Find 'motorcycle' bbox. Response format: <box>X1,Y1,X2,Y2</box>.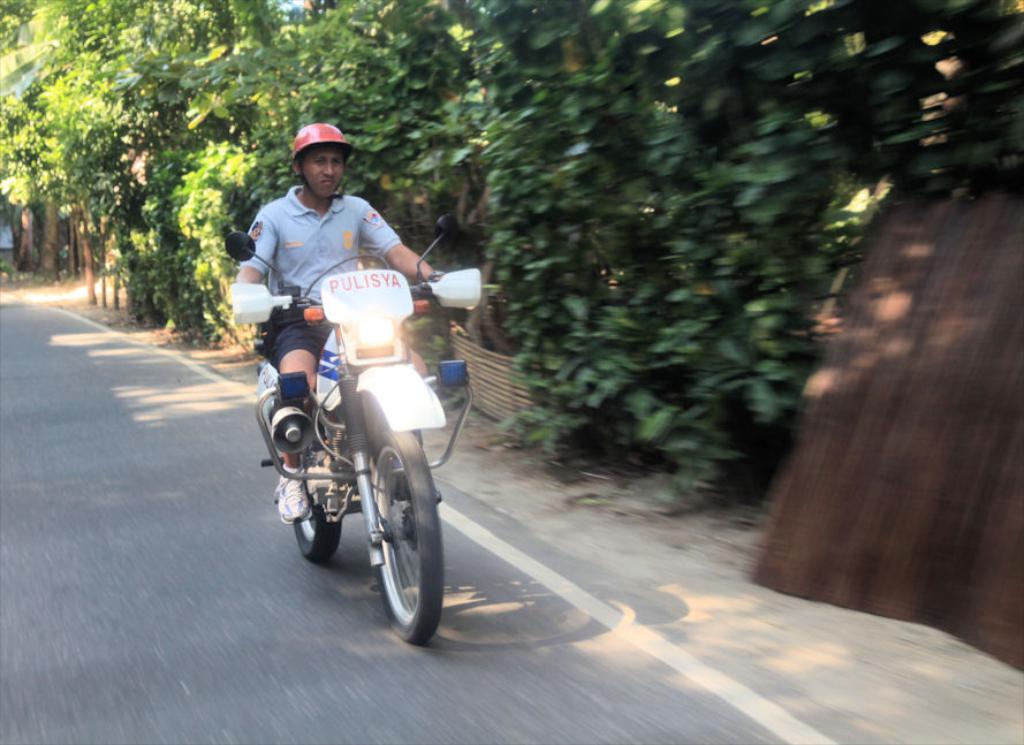
<box>243,294,469,631</box>.
